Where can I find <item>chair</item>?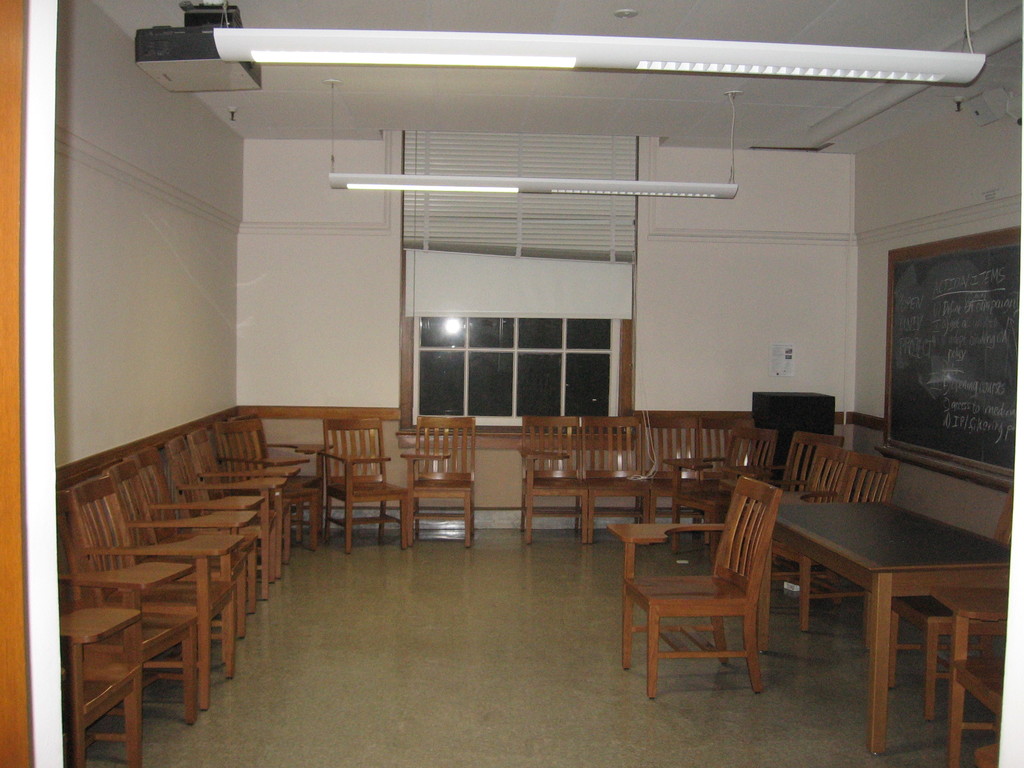
You can find it at x1=888, y1=487, x2=1020, y2=721.
